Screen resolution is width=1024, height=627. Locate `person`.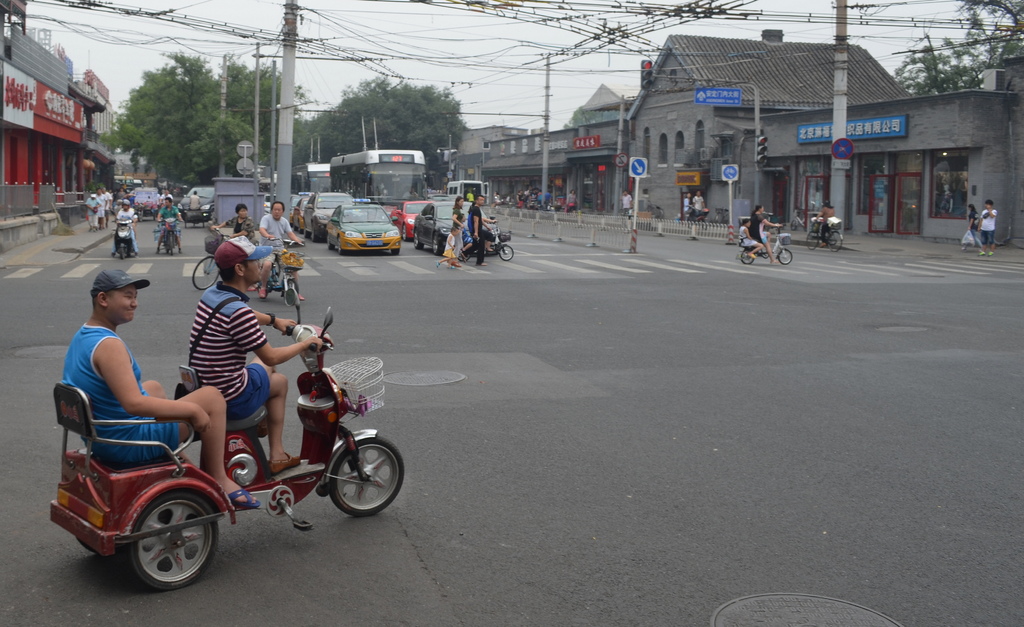
466, 188, 488, 269.
